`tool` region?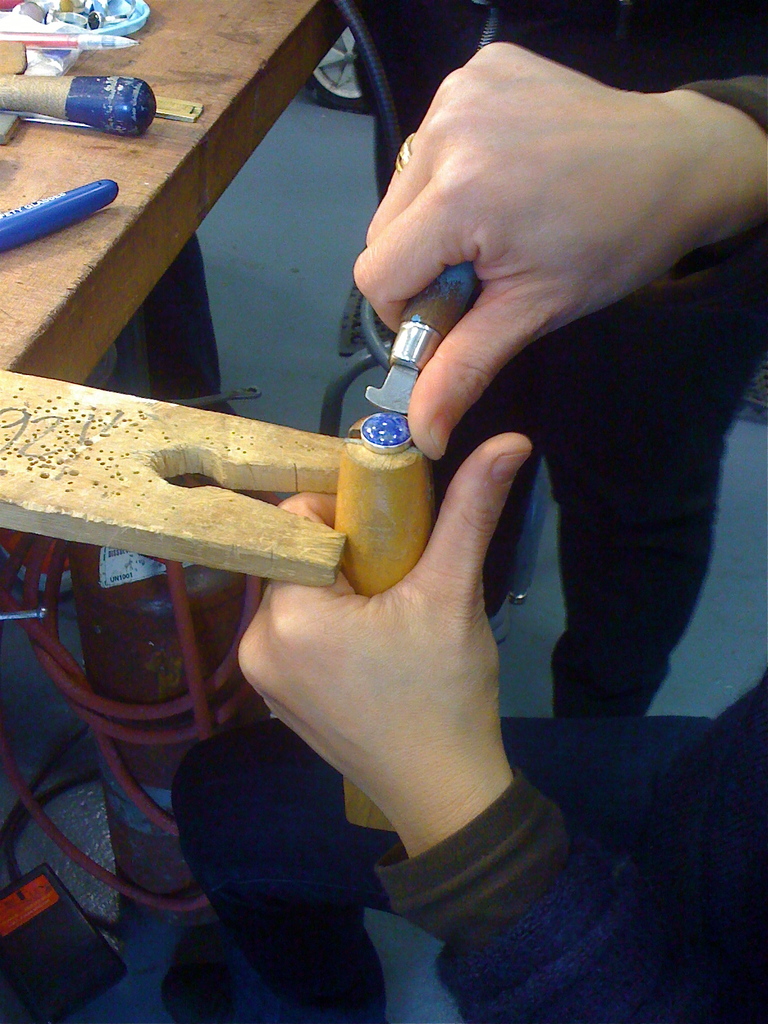
[148, 90, 212, 125]
